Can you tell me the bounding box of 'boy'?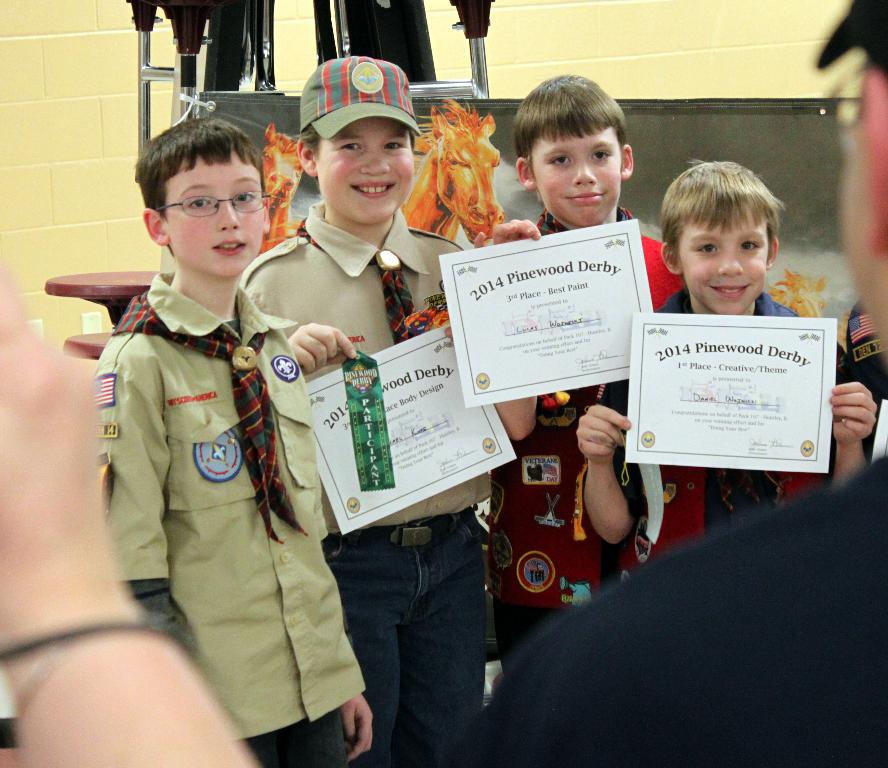
bbox=[574, 158, 886, 592].
